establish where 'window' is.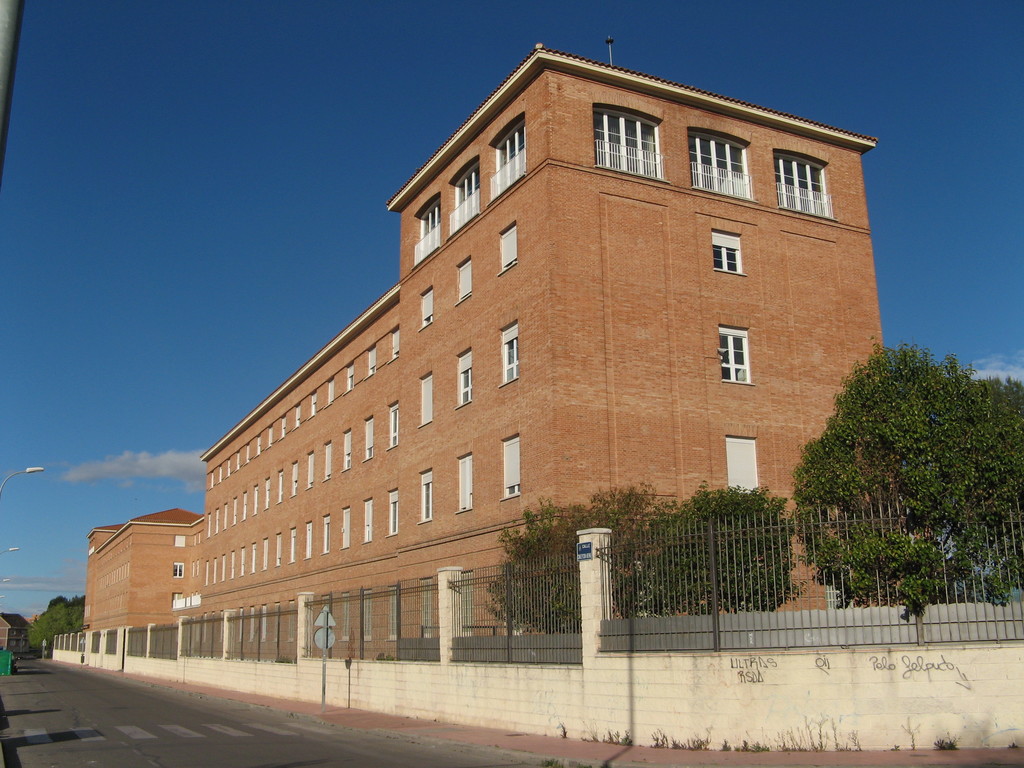
Established at (left=685, top=131, right=749, bottom=198).
